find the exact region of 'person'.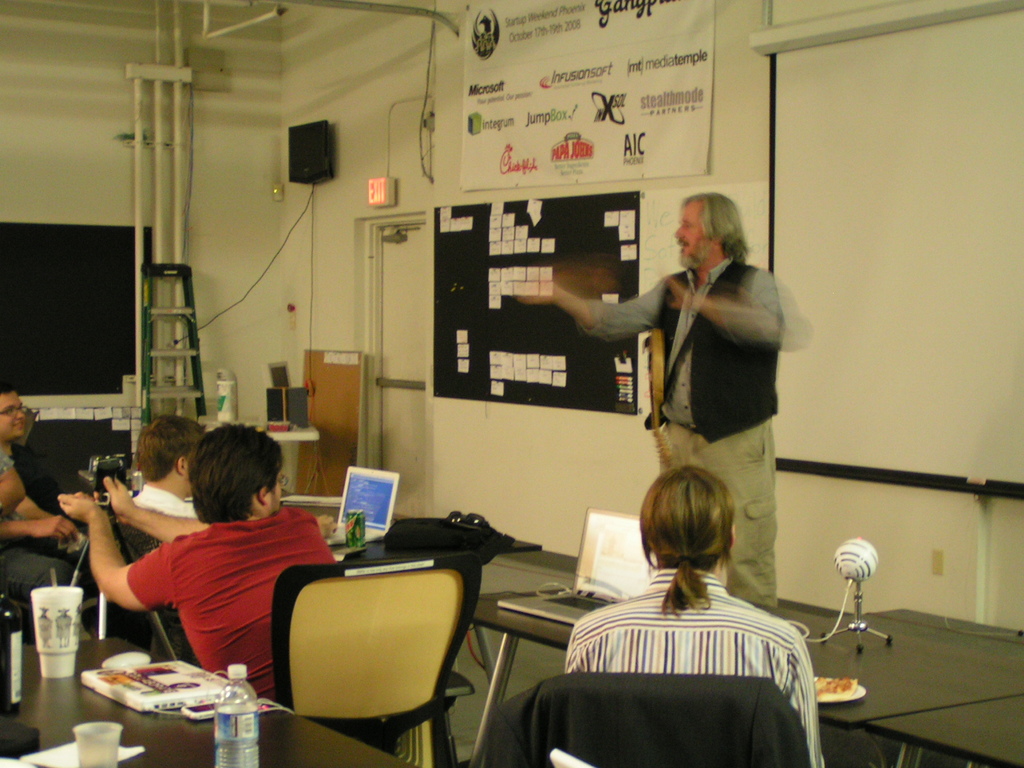
Exact region: 125:420:211:534.
